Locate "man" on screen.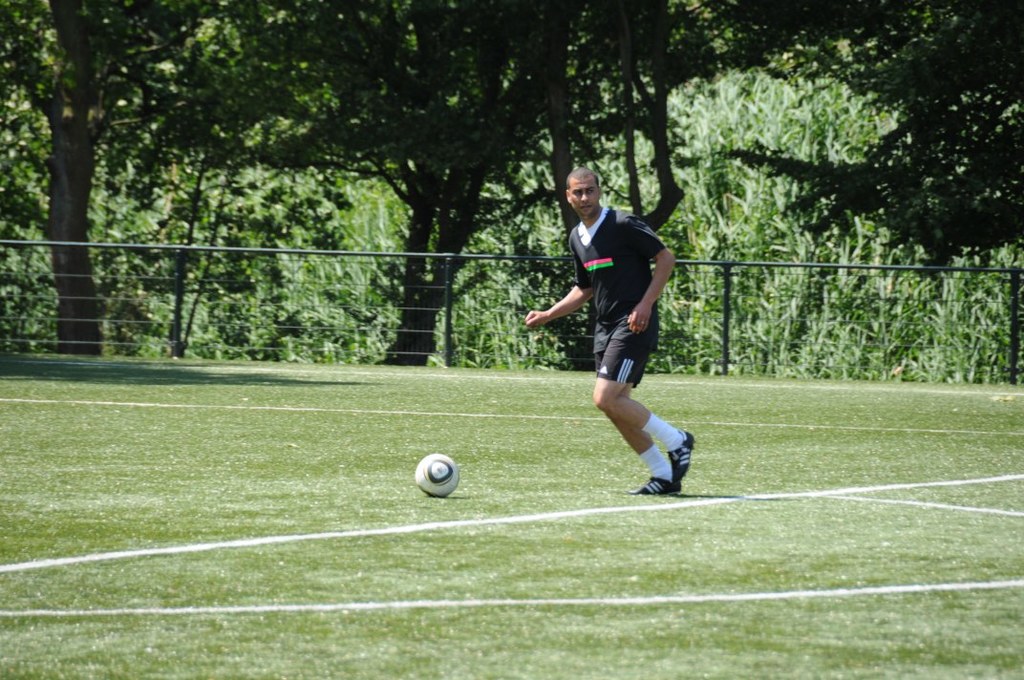
On screen at [539,171,703,501].
